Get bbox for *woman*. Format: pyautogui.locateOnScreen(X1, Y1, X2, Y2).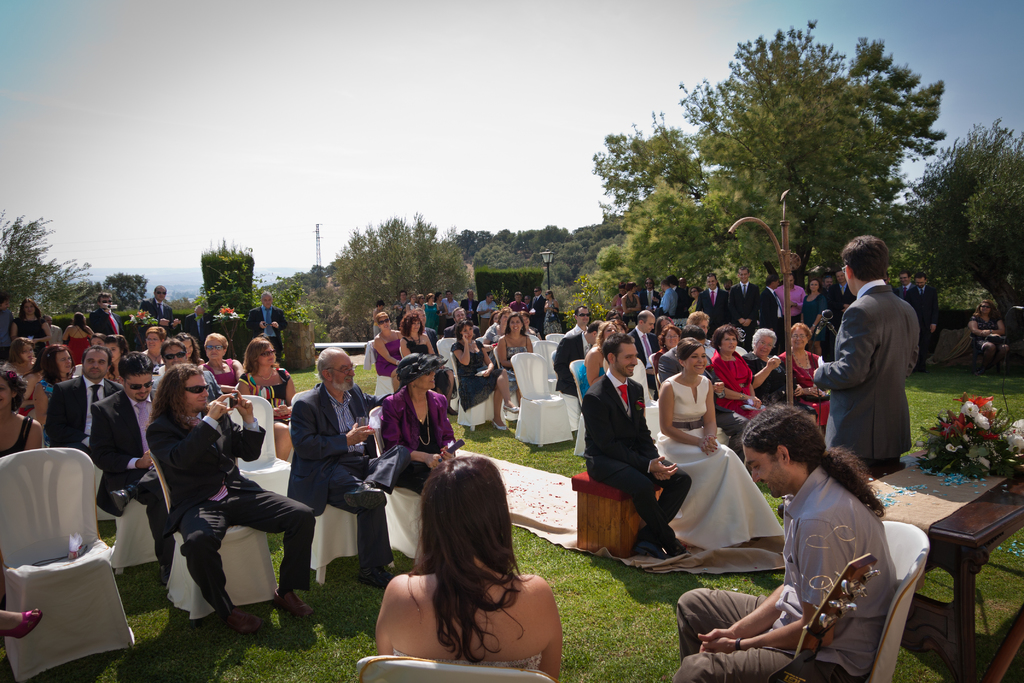
pyautogui.locateOnScreen(780, 319, 829, 436).
